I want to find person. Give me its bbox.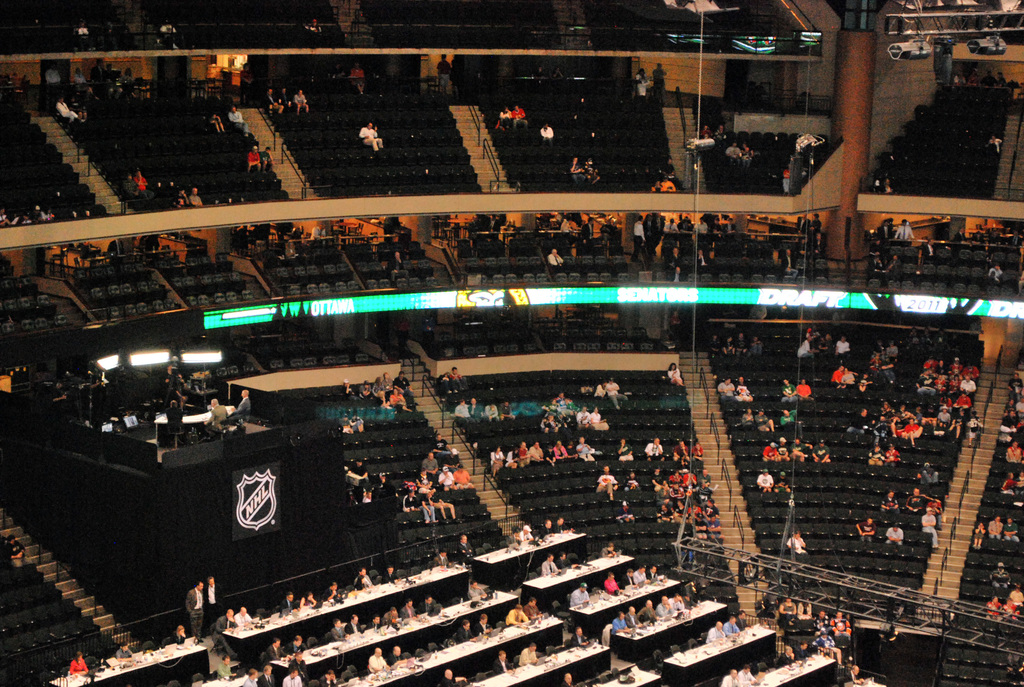
select_region(503, 604, 528, 628).
